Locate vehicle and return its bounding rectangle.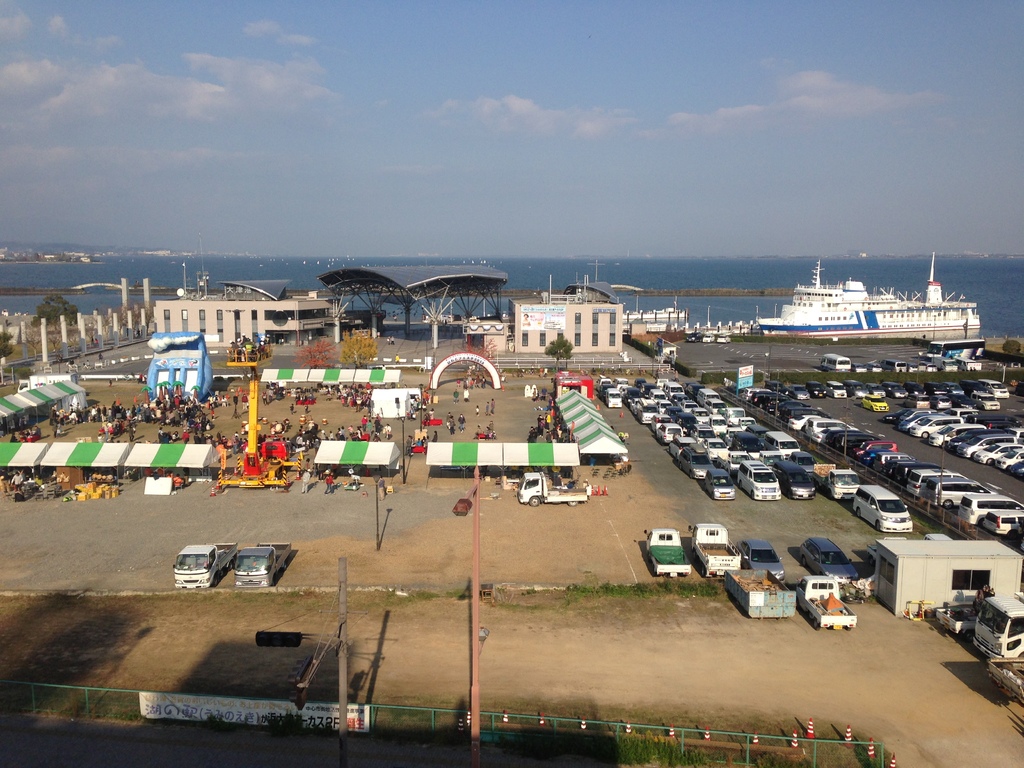
l=702, t=467, r=735, b=501.
